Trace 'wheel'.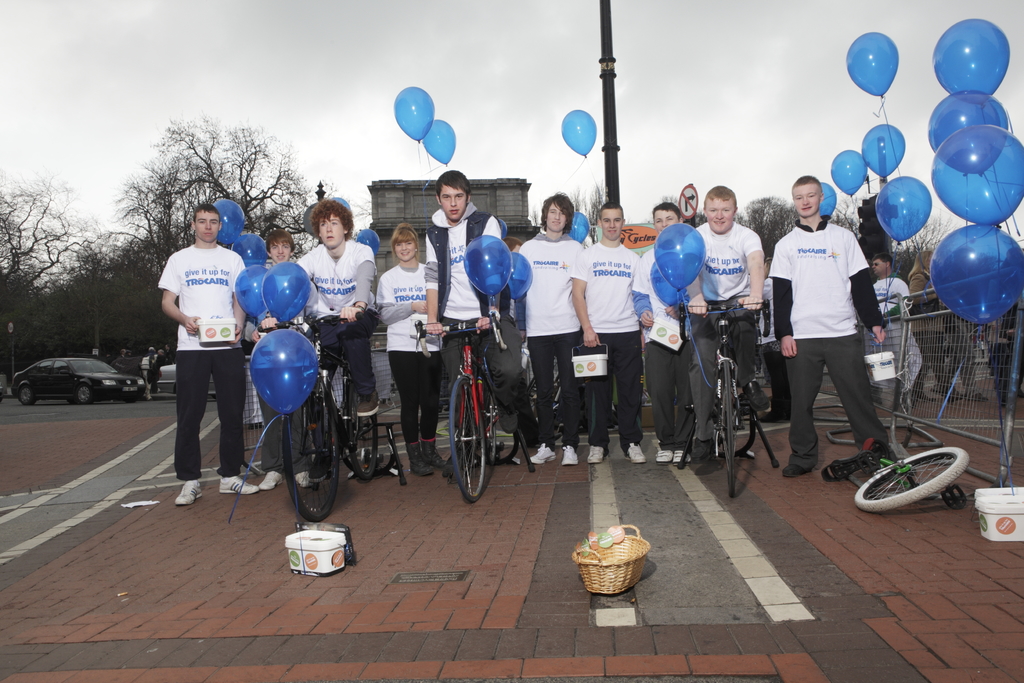
Traced to bbox=[444, 368, 497, 501].
